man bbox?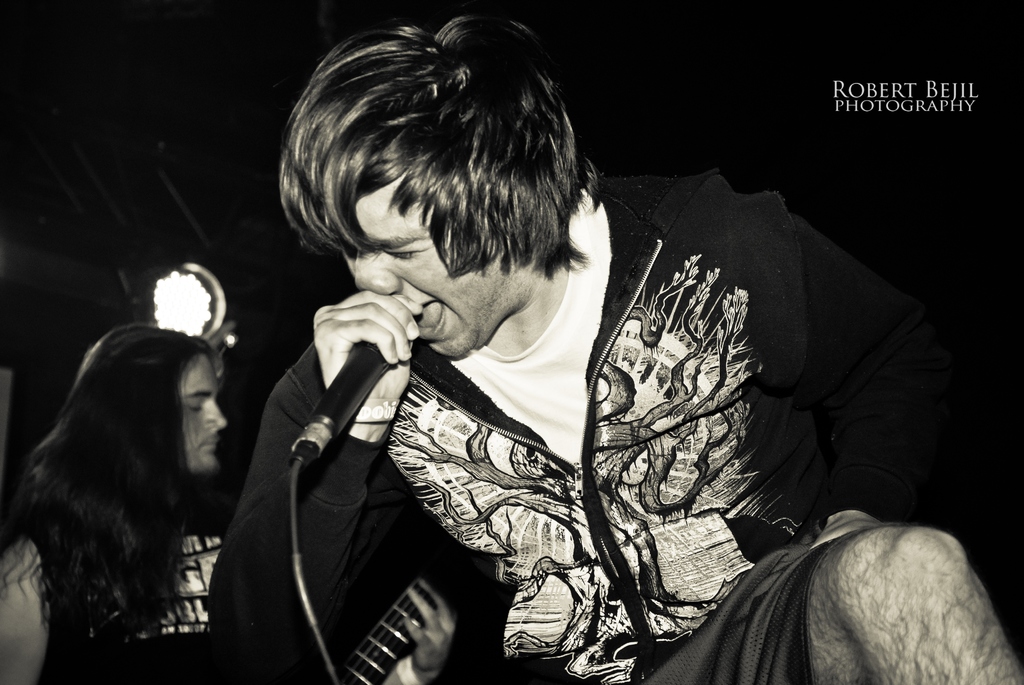
region(205, 24, 904, 684)
